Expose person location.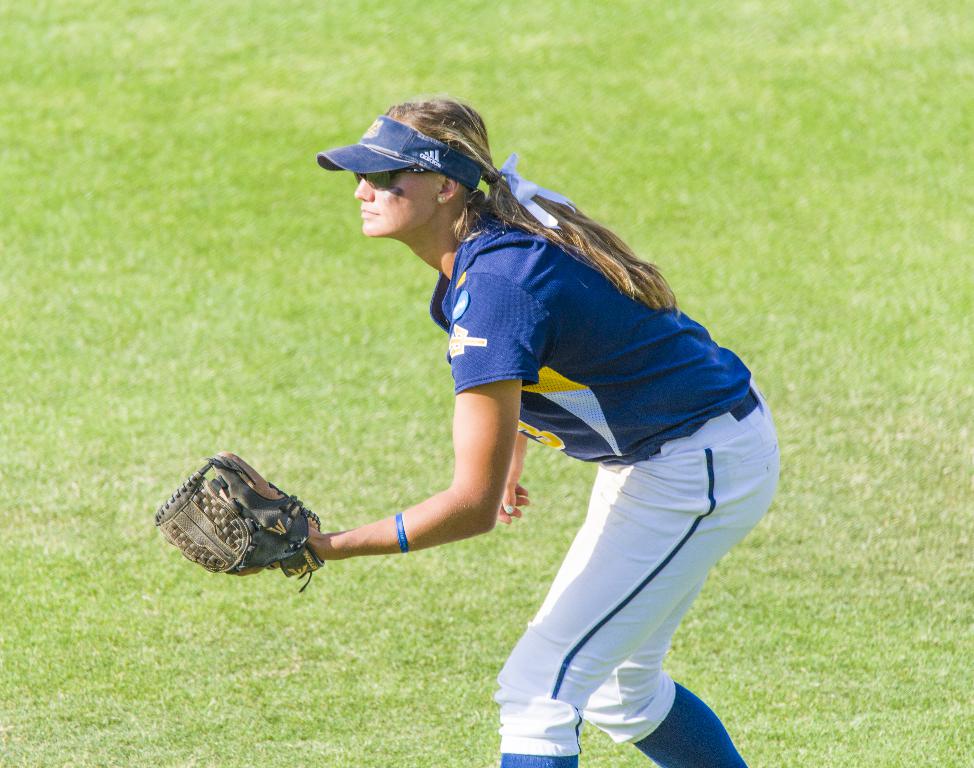
Exposed at {"x1": 153, "y1": 91, "x2": 790, "y2": 767}.
